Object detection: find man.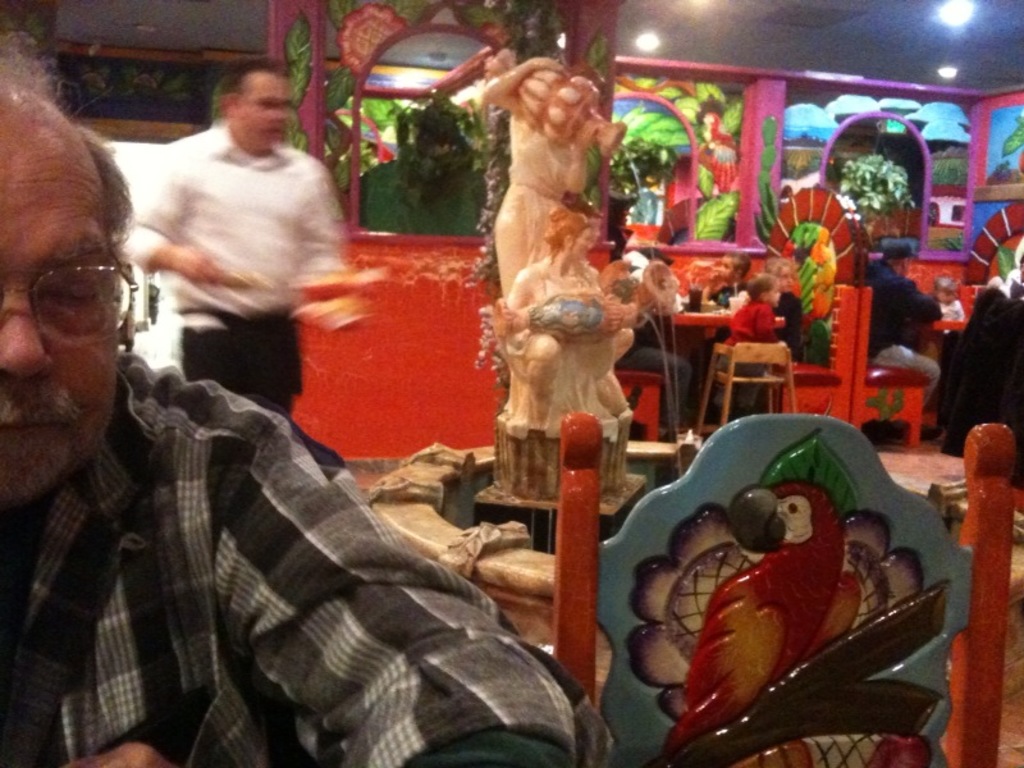
86 60 372 460.
